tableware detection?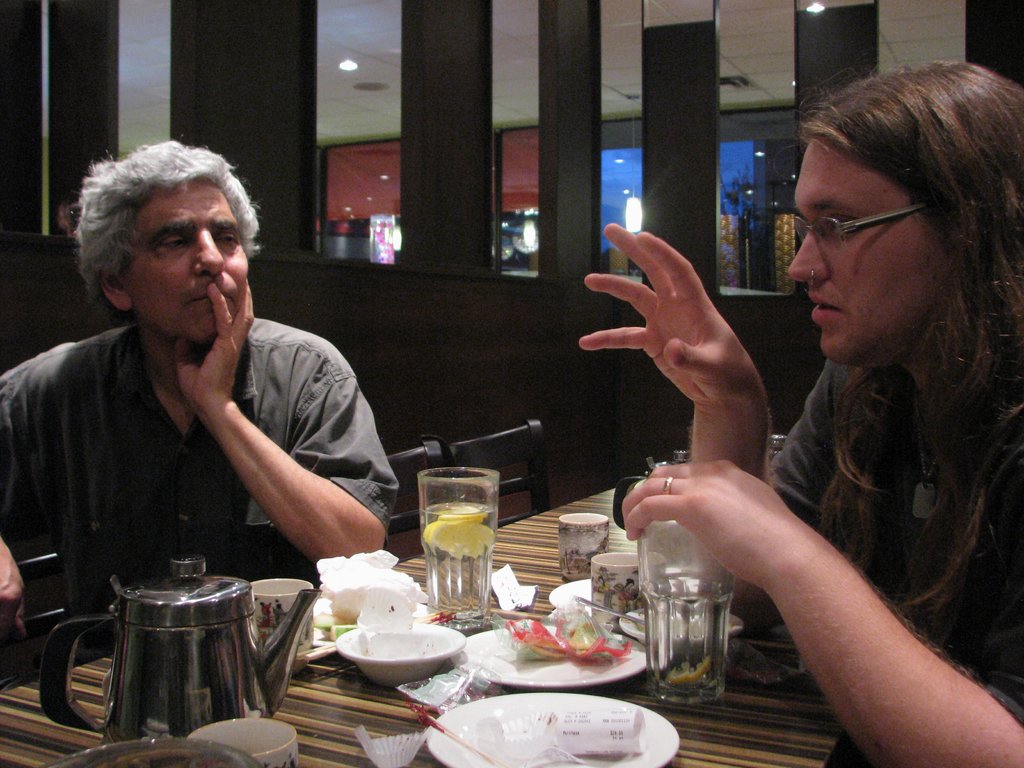
<box>252,577,317,655</box>
